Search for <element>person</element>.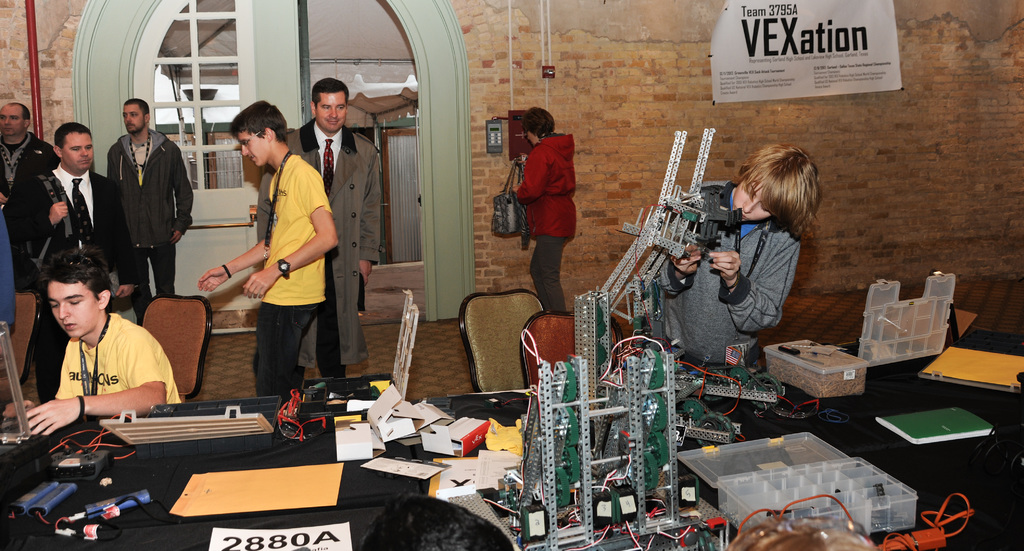
Found at (x1=8, y1=122, x2=140, y2=404).
